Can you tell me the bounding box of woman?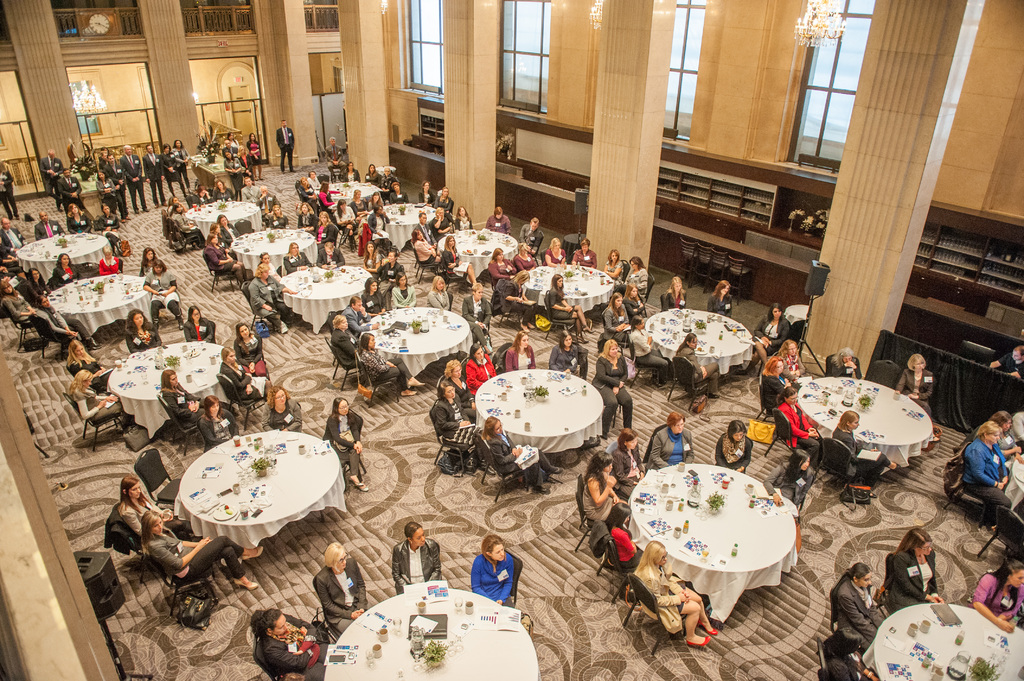
[73, 369, 131, 425].
